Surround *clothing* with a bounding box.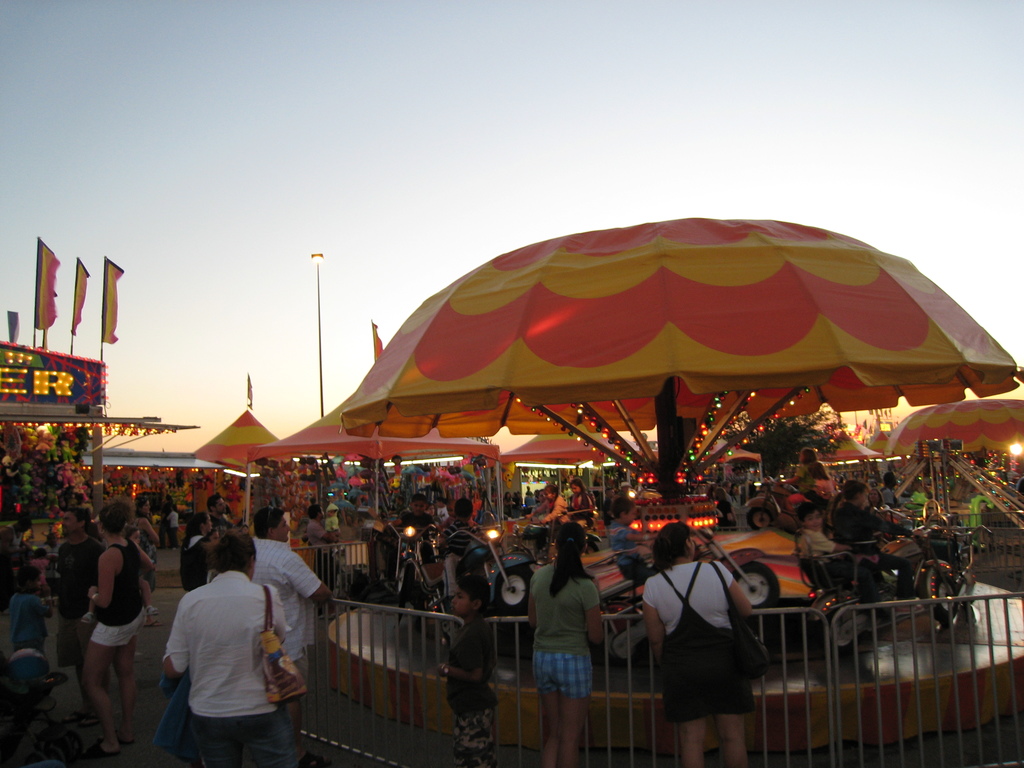
(159,566,305,767).
